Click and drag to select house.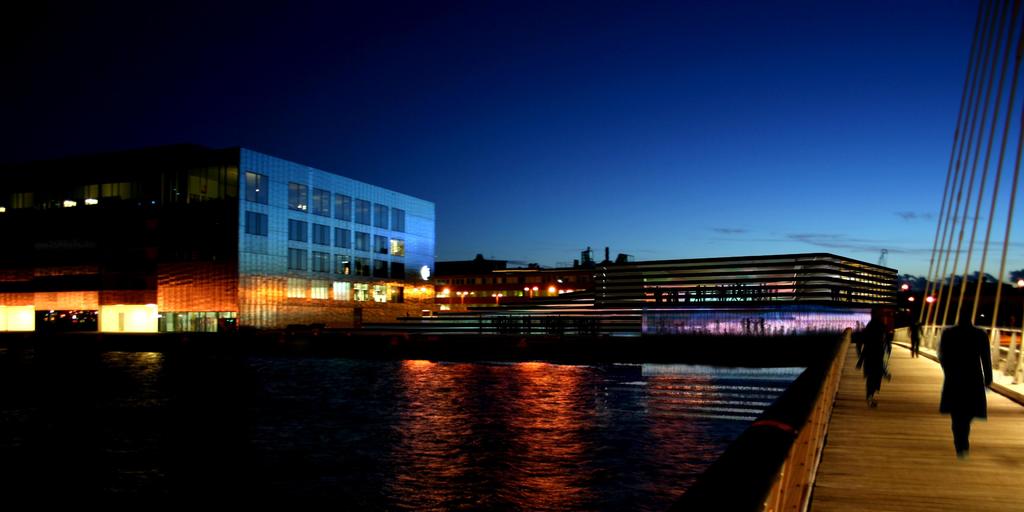
Selection: l=56, t=123, r=464, b=341.
